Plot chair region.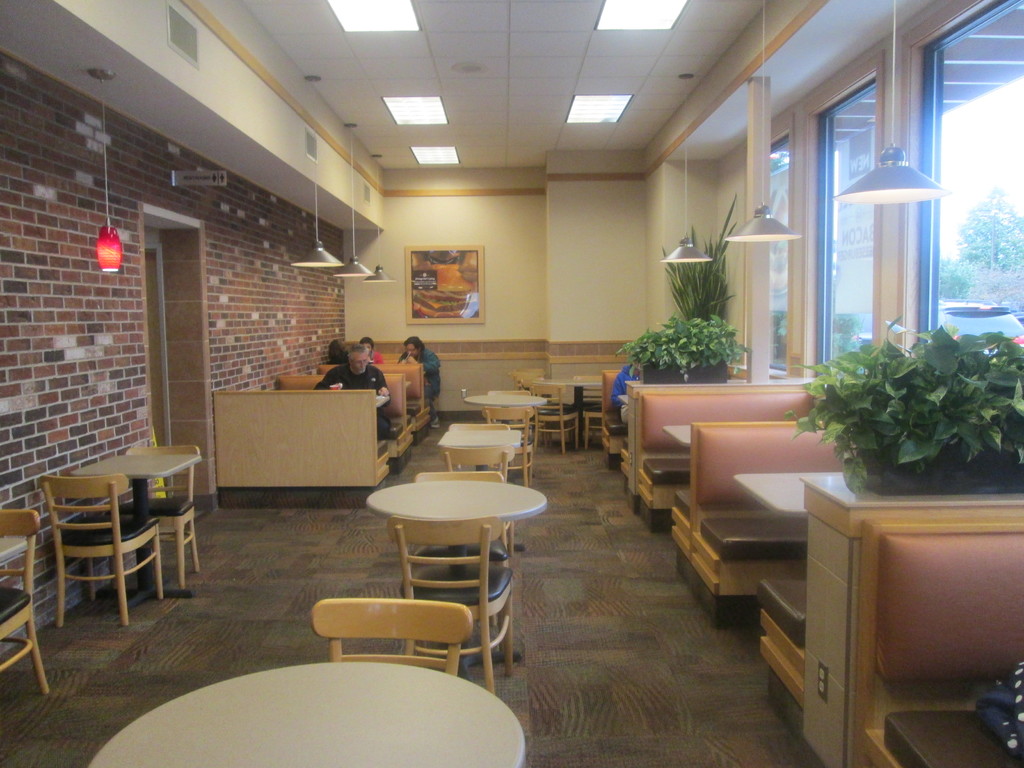
Plotted at locate(413, 468, 515, 655).
